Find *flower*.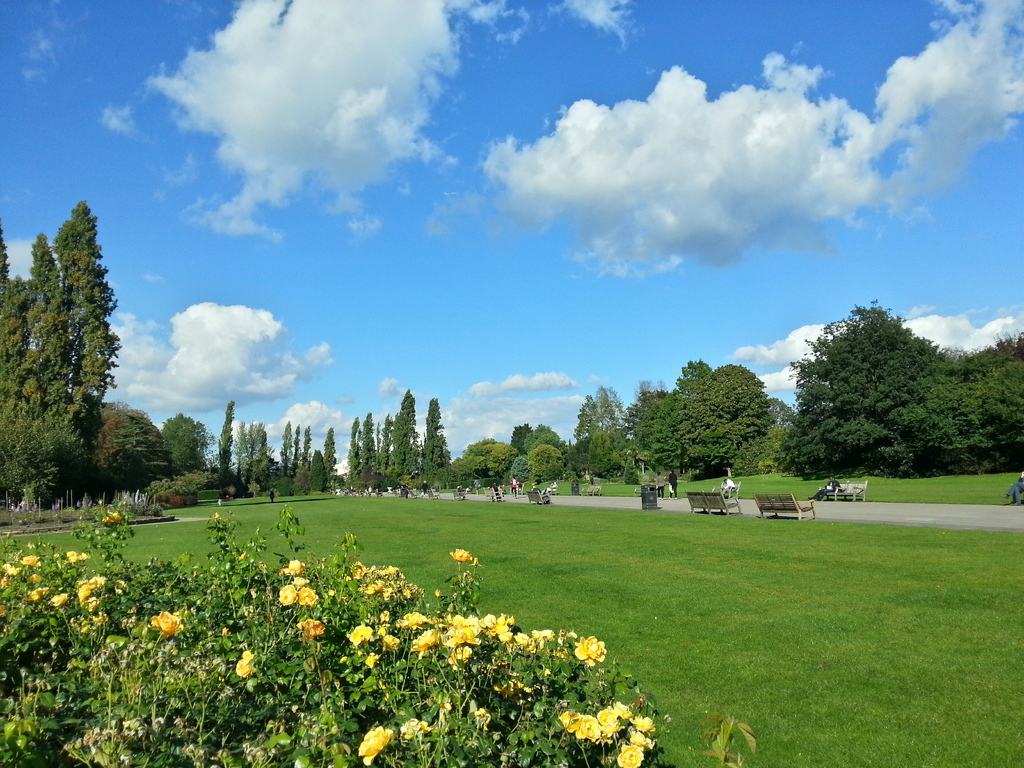
(572, 632, 605, 664).
